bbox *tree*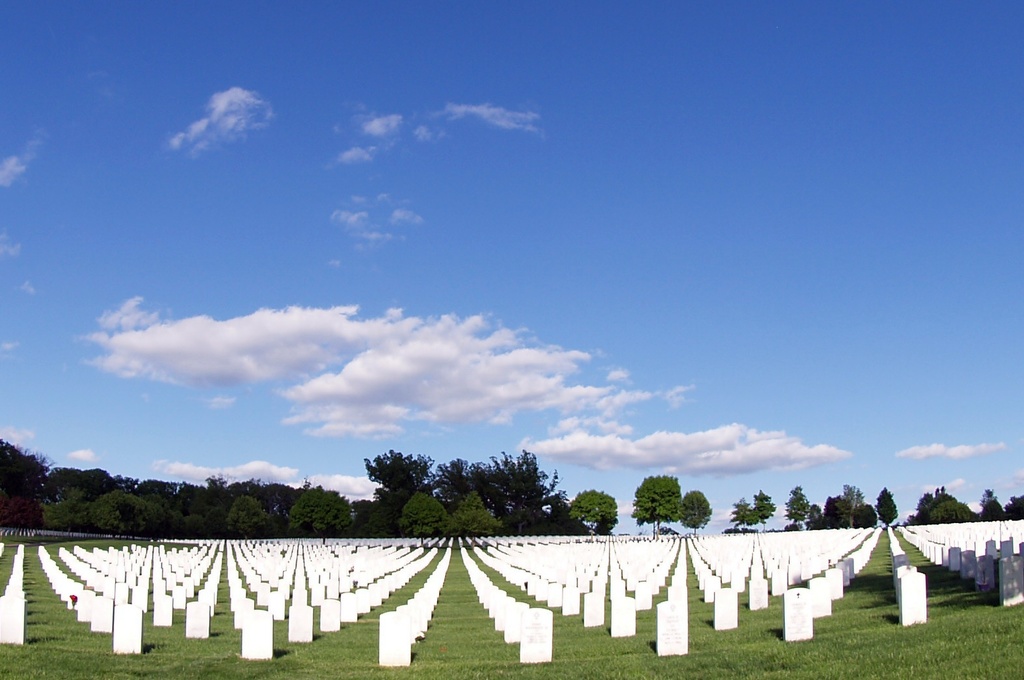
select_region(821, 496, 856, 525)
